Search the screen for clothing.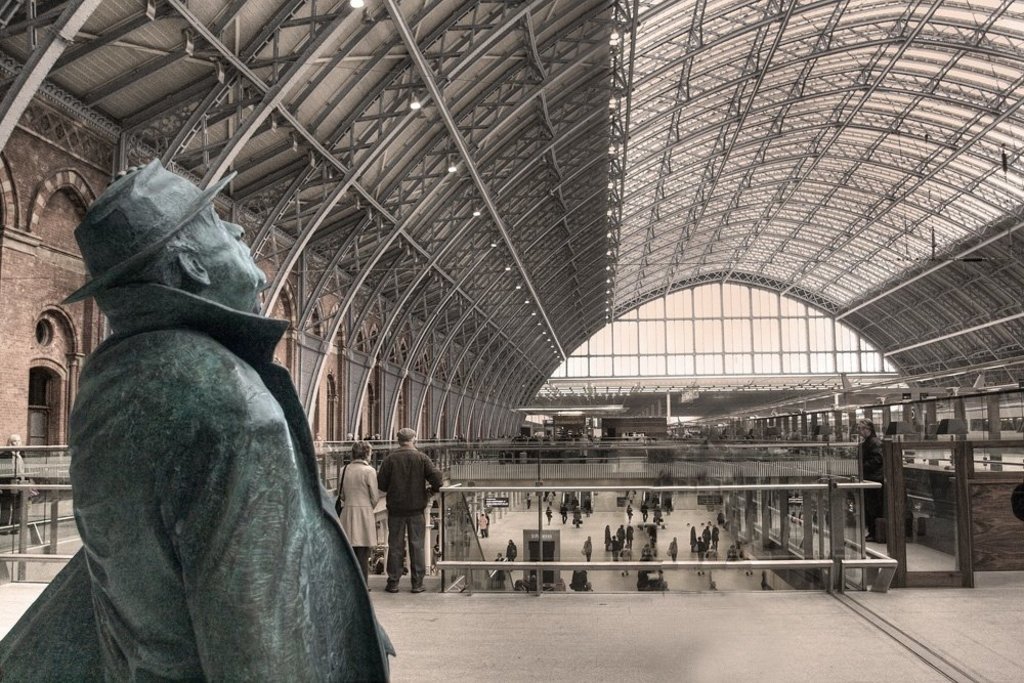
Found at <bbox>668, 539, 680, 562</bbox>.
